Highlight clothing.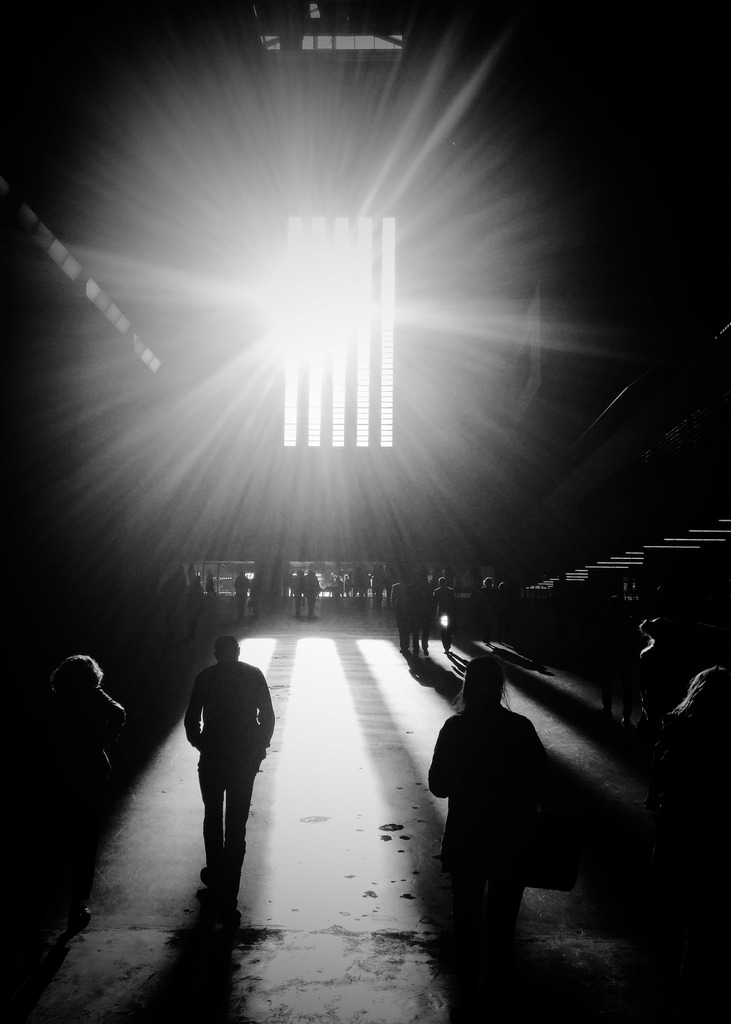
Highlighted region: 229,577,248,610.
